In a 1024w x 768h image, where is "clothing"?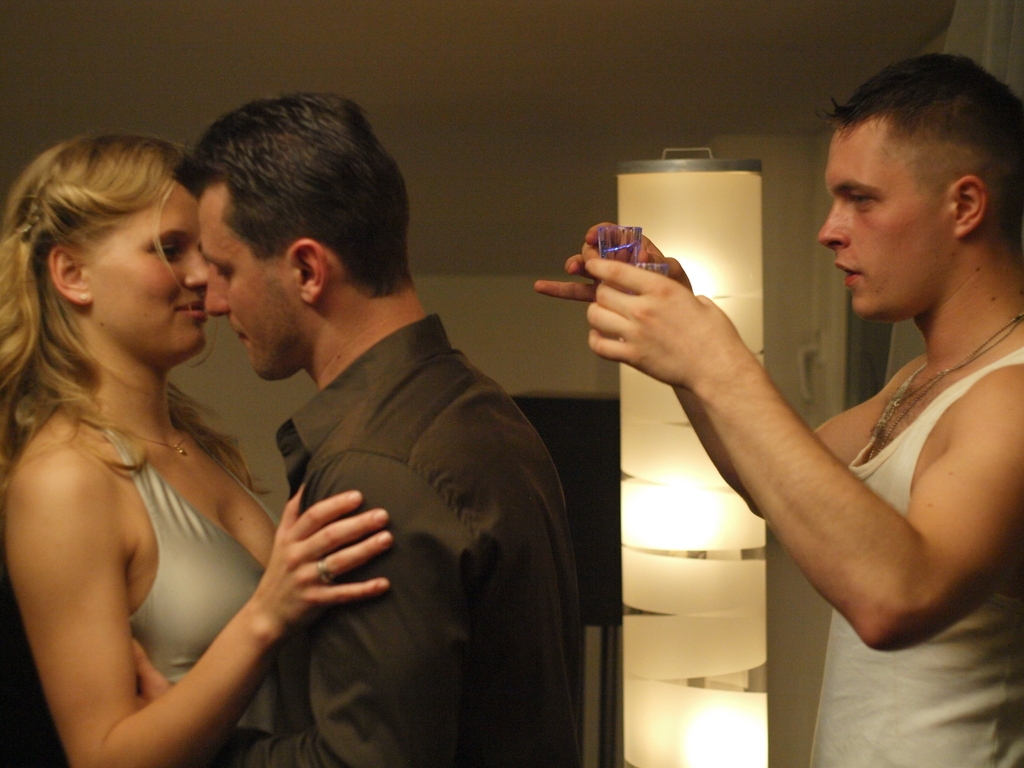
select_region(208, 262, 620, 767).
